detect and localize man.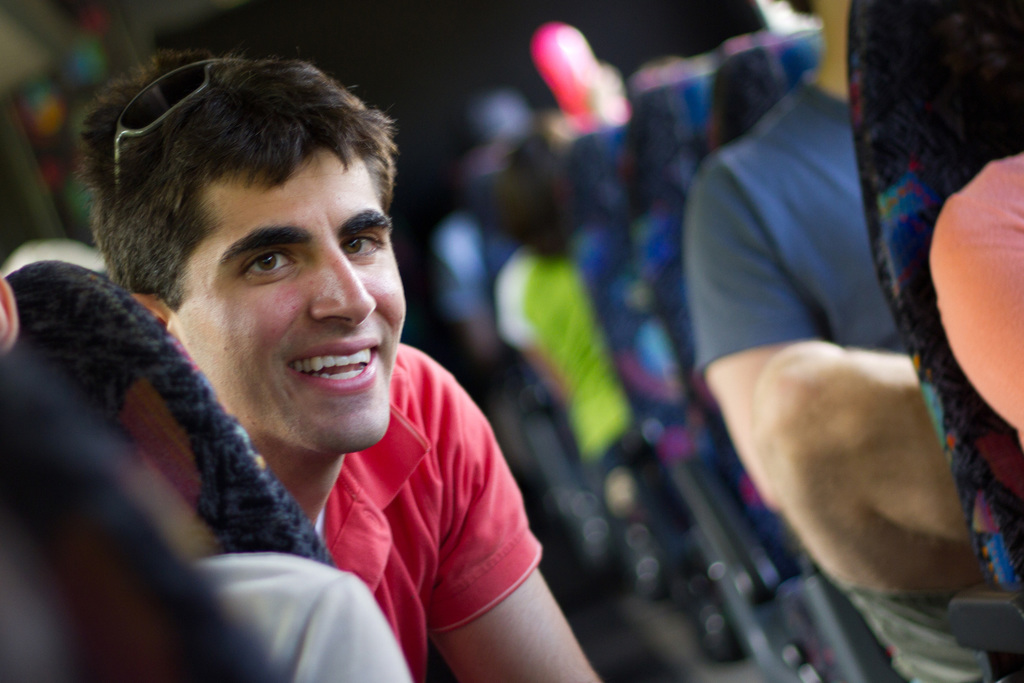
Localized at (x1=676, y1=0, x2=1023, y2=682).
